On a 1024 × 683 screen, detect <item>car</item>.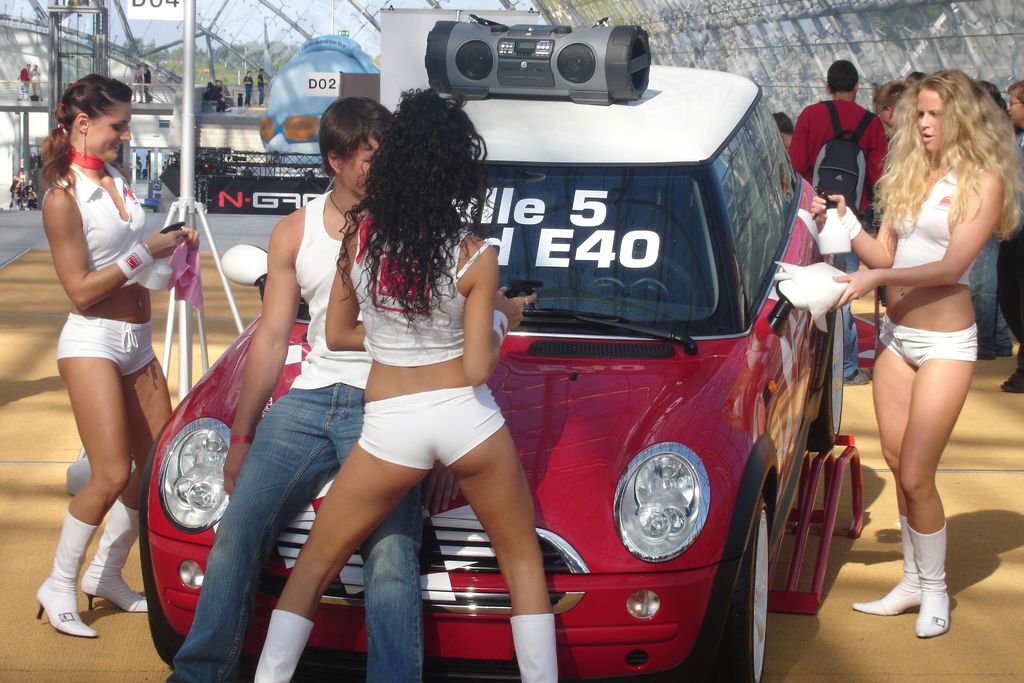
{"x1": 138, "y1": 66, "x2": 849, "y2": 682}.
